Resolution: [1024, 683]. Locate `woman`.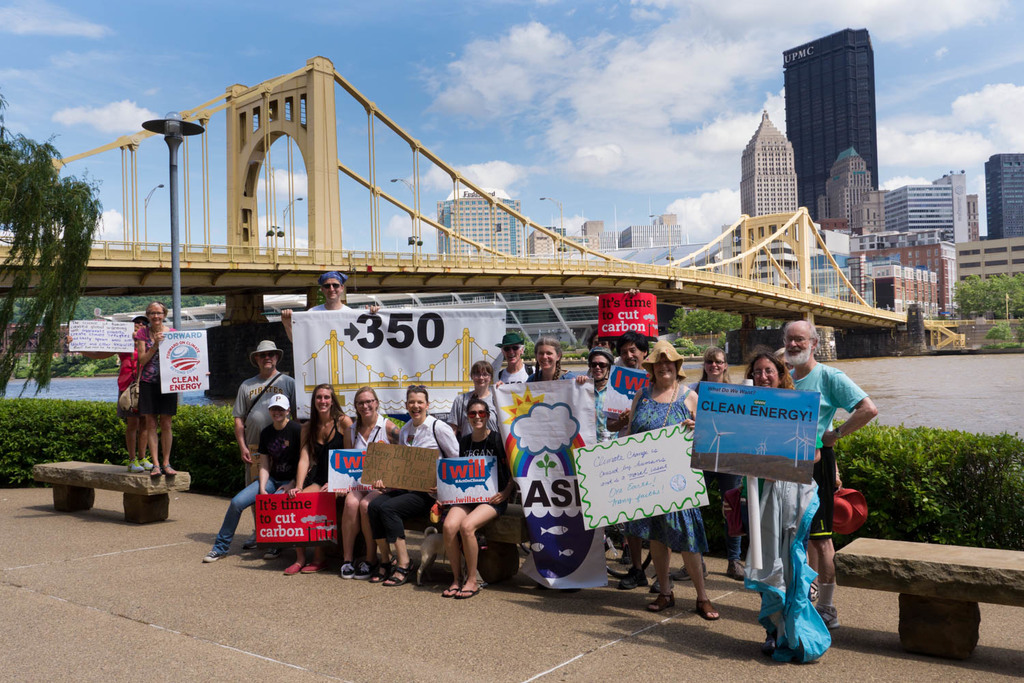
{"x1": 438, "y1": 389, "x2": 531, "y2": 596}.
